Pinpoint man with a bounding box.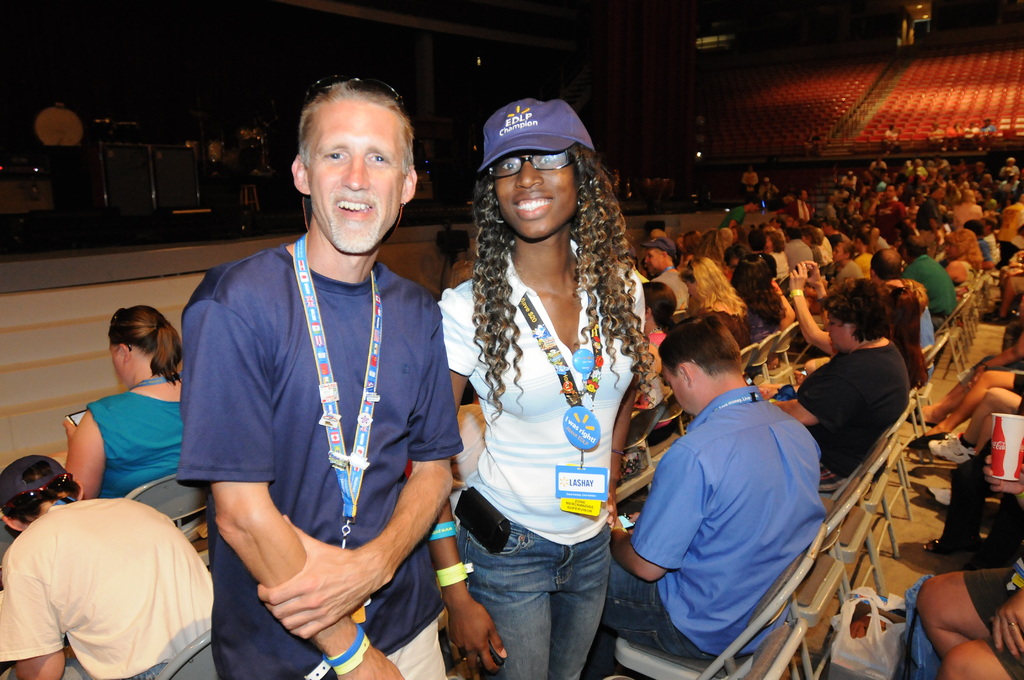
{"left": 868, "top": 247, "right": 936, "bottom": 378}.
